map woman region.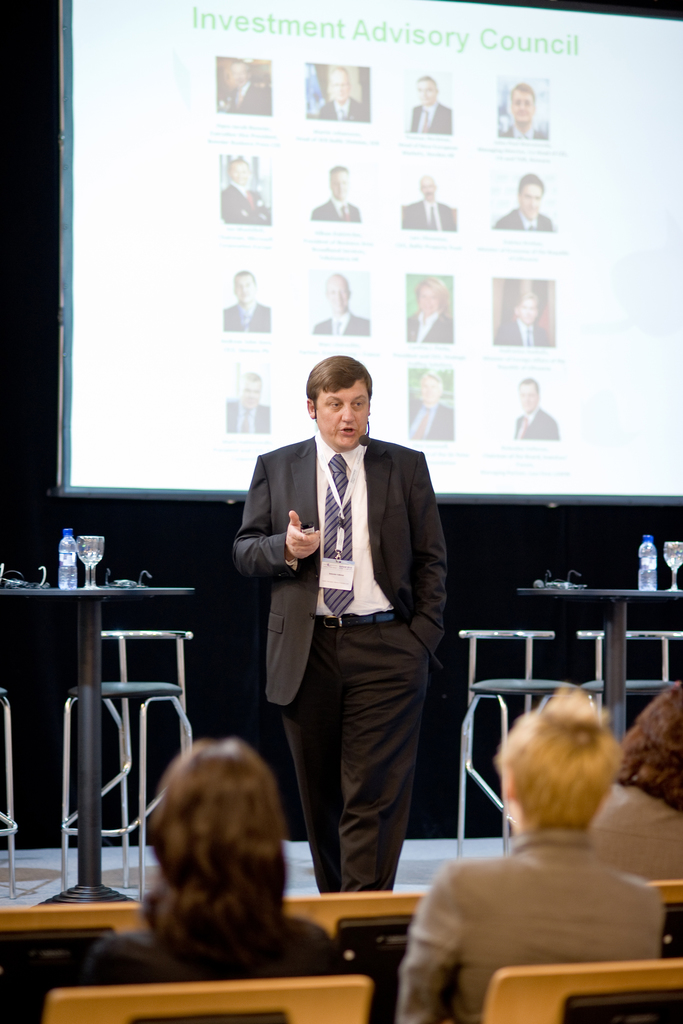
Mapped to BBox(78, 736, 339, 1023).
